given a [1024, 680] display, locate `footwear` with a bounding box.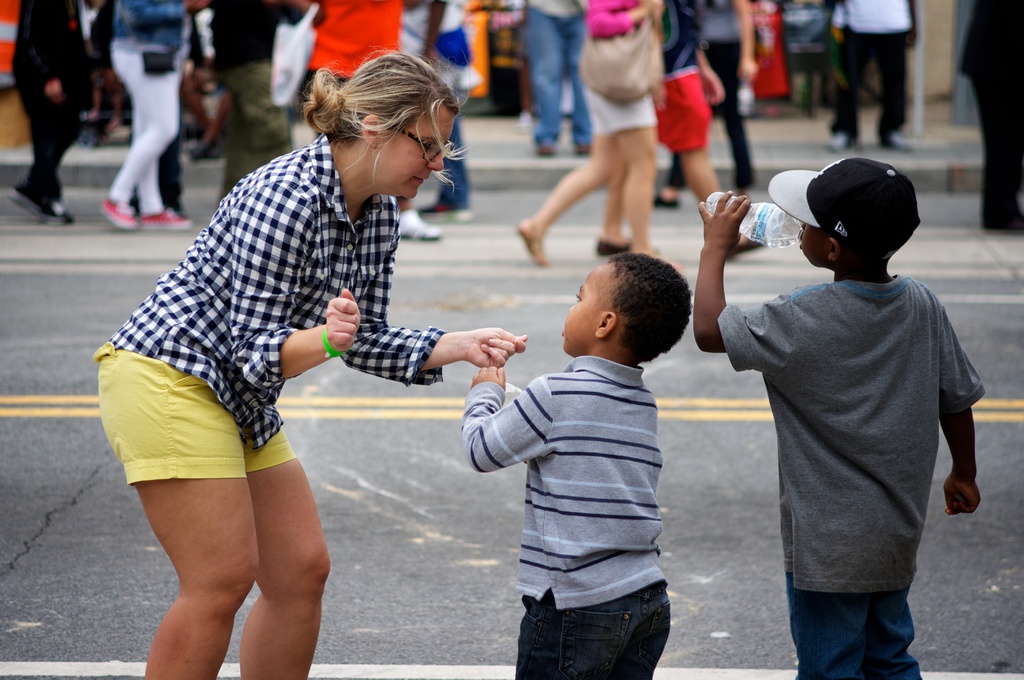
Located: {"left": 143, "top": 206, "right": 193, "bottom": 231}.
